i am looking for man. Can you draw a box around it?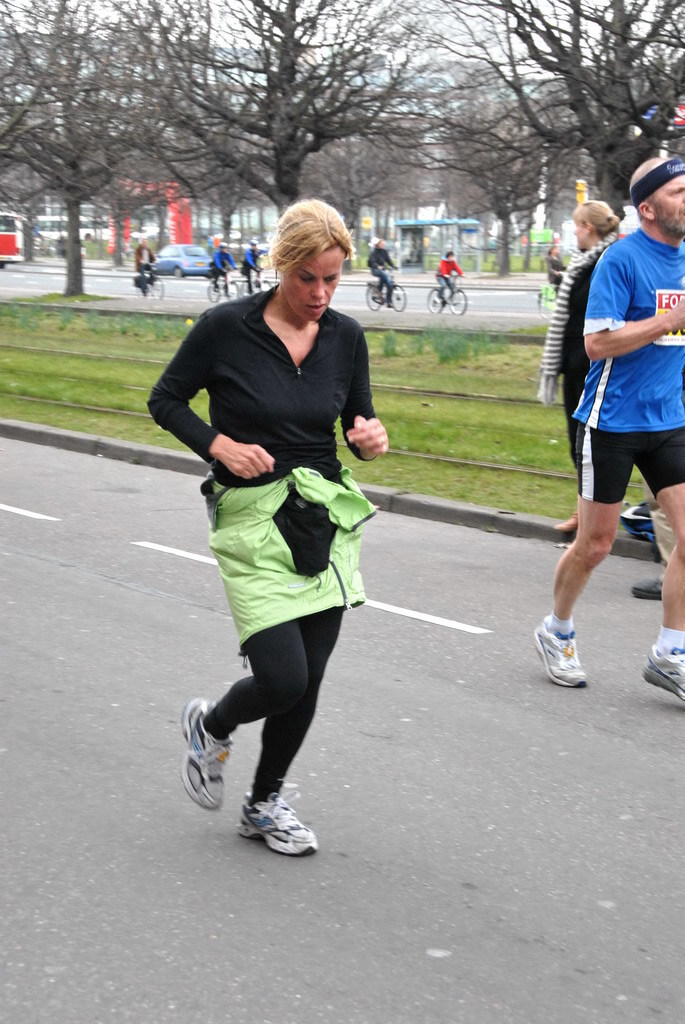
Sure, the bounding box is bbox(533, 157, 684, 702).
